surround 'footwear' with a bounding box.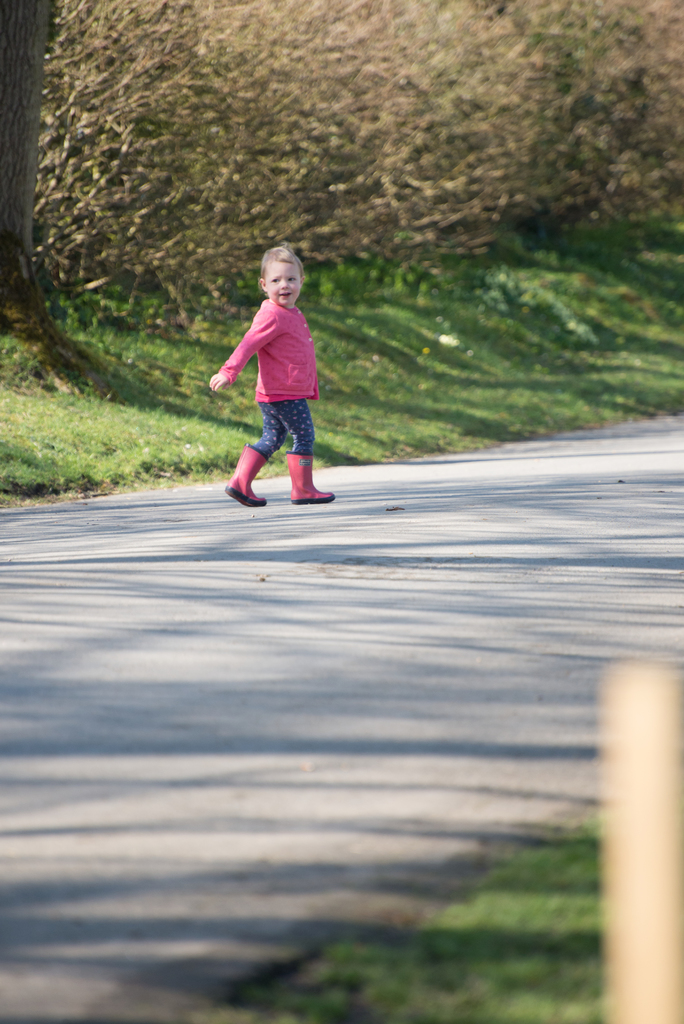
222,442,264,500.
